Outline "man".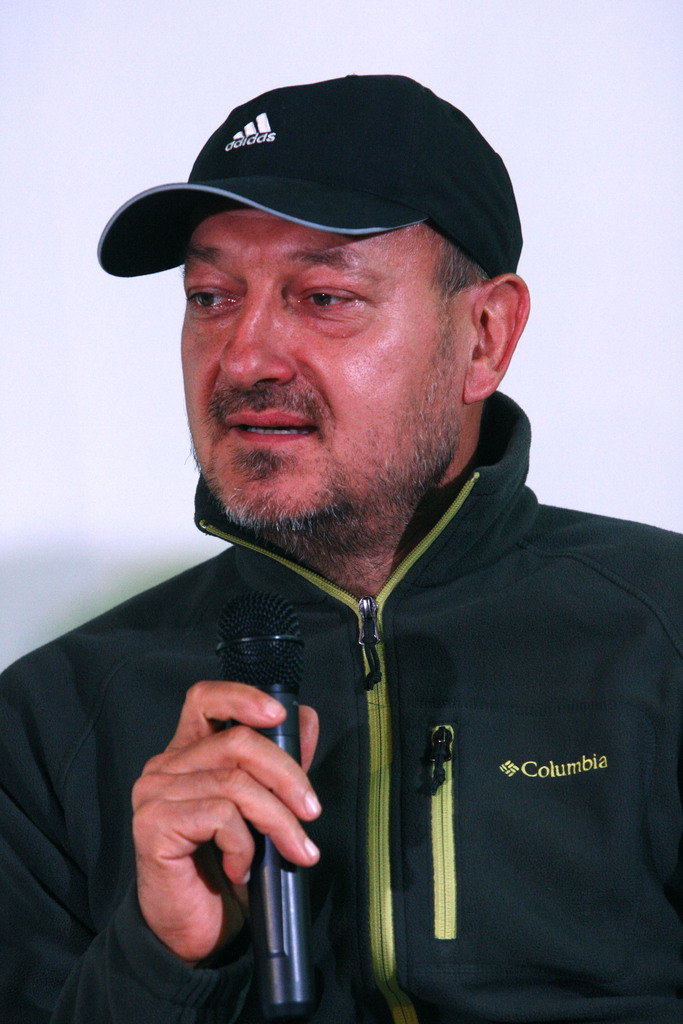
Outline: [x1=12, y1=65, x2=682, y2=1007].
